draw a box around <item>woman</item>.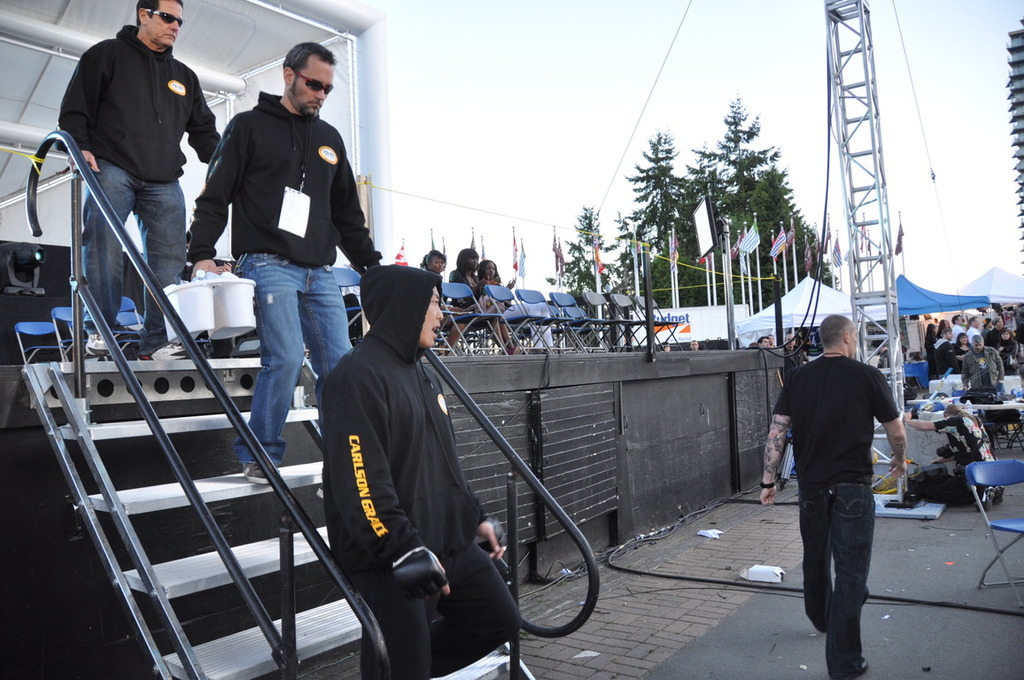
(left=446, top=247, right=510, bottom=344).
